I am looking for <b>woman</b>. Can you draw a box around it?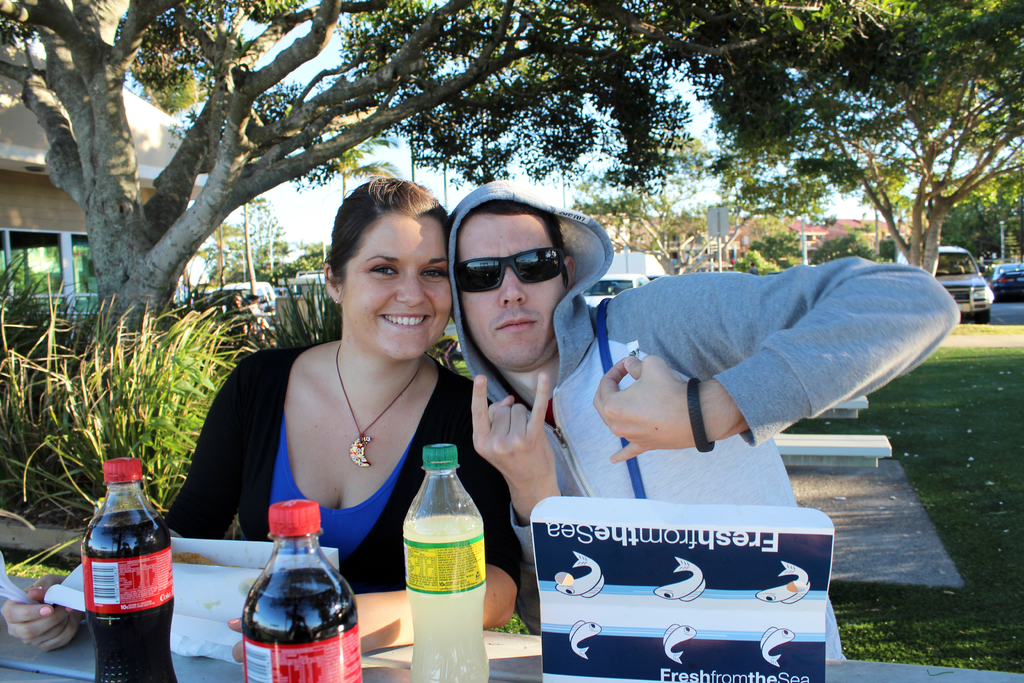
Sure, the bounding box is detection(138, 152, 529, 637).
